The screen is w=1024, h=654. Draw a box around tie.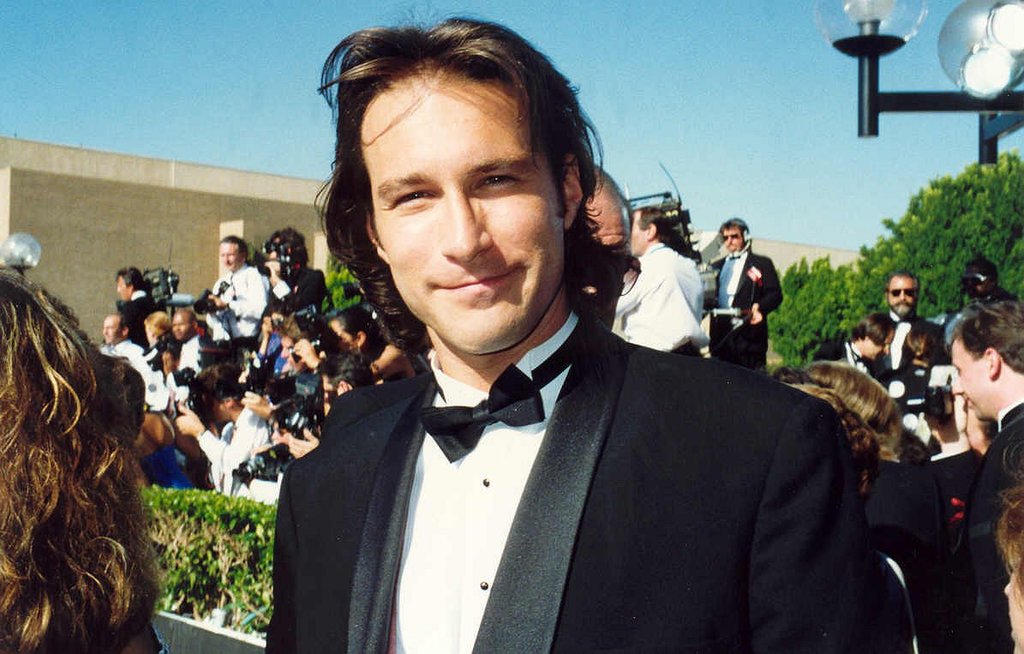
bbox=(727, 255, 742, 262).
